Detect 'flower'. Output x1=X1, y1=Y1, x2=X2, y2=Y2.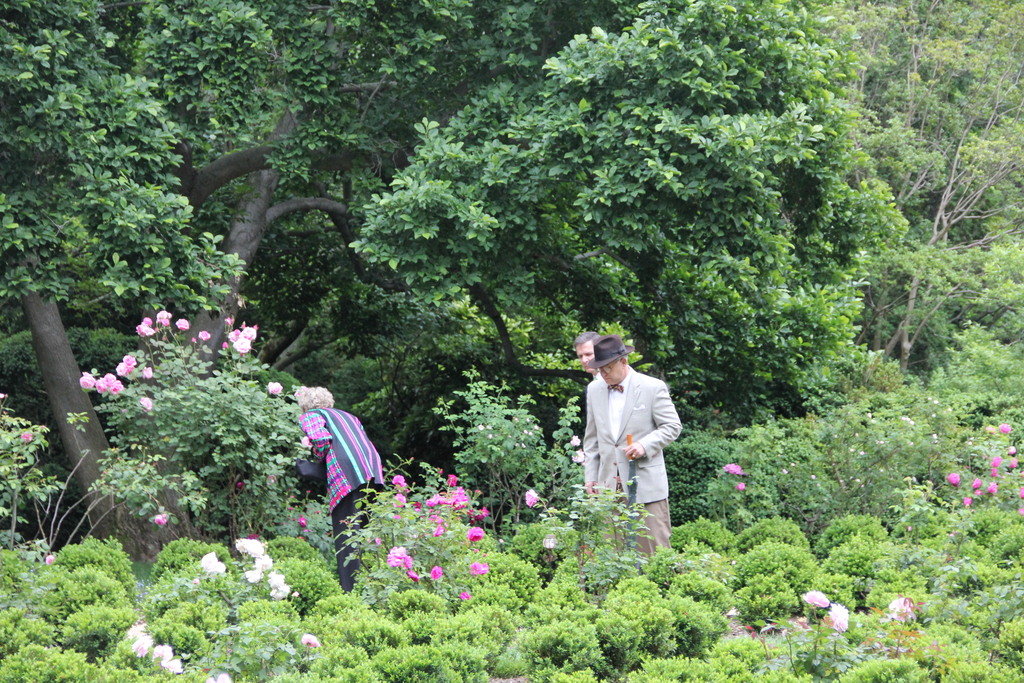
x1=235, y1=540, x2=244, y2=554.
